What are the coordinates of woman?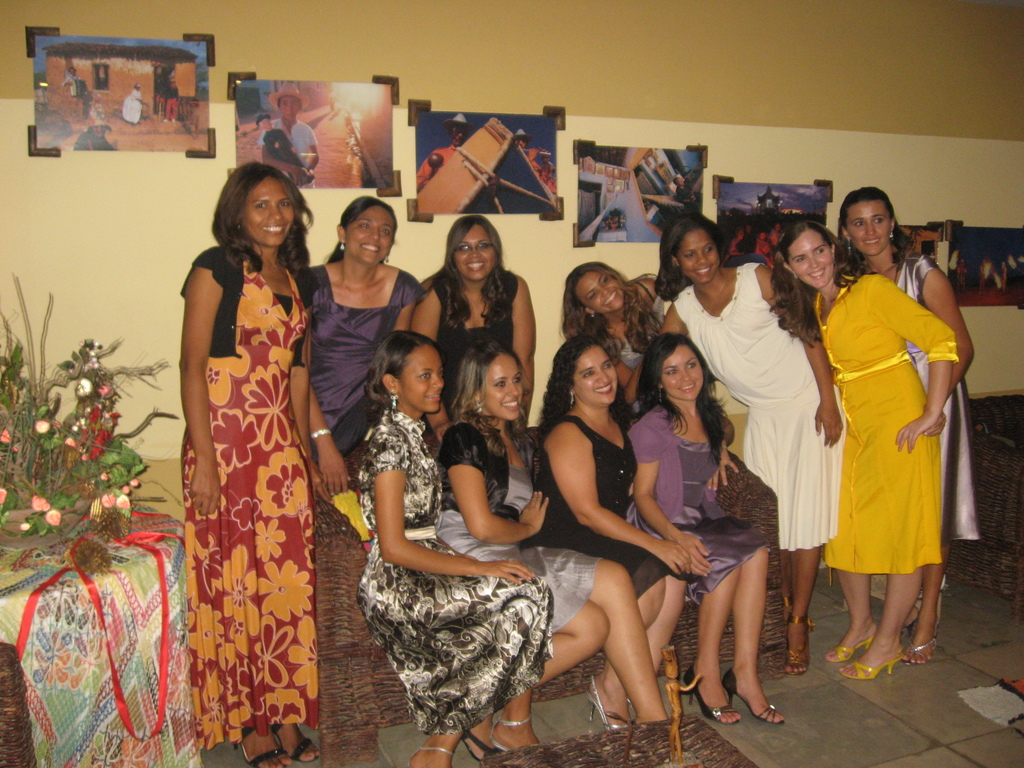
835,184,979,637.
